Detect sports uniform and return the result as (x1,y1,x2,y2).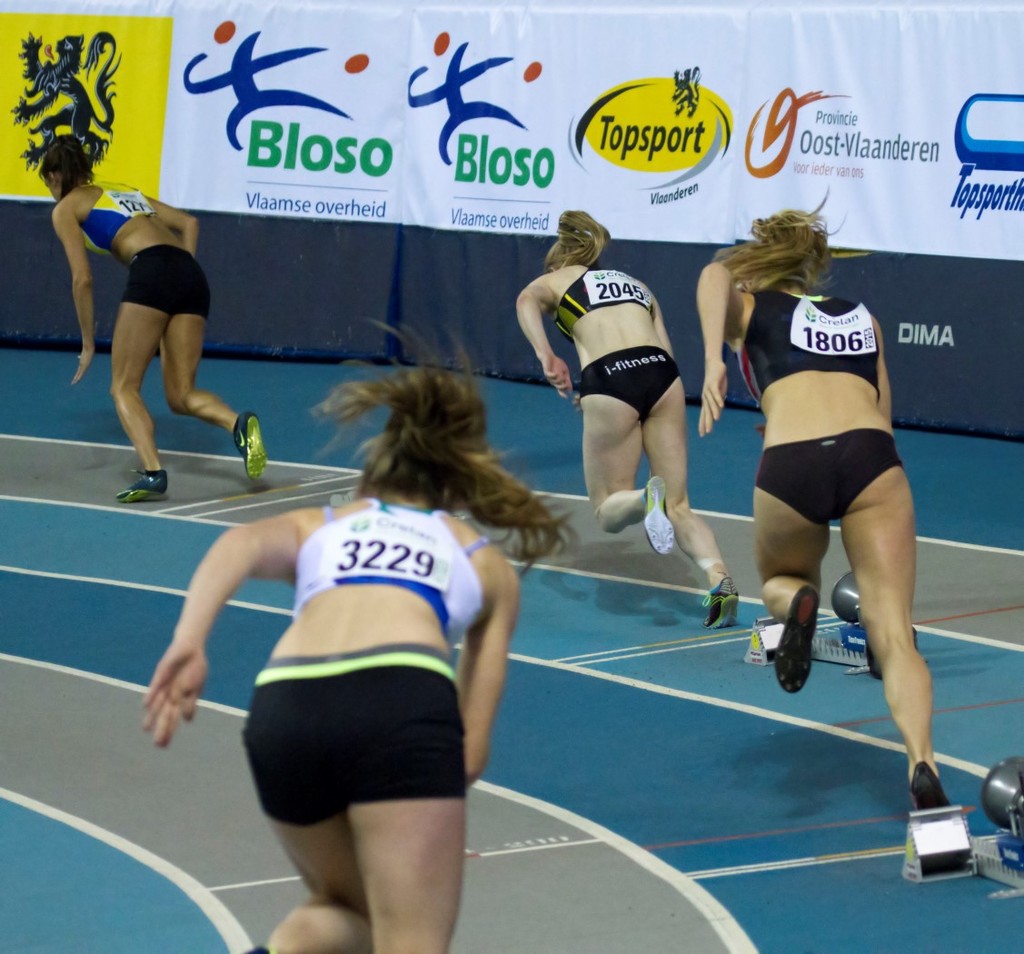
(233,639,469,830).
